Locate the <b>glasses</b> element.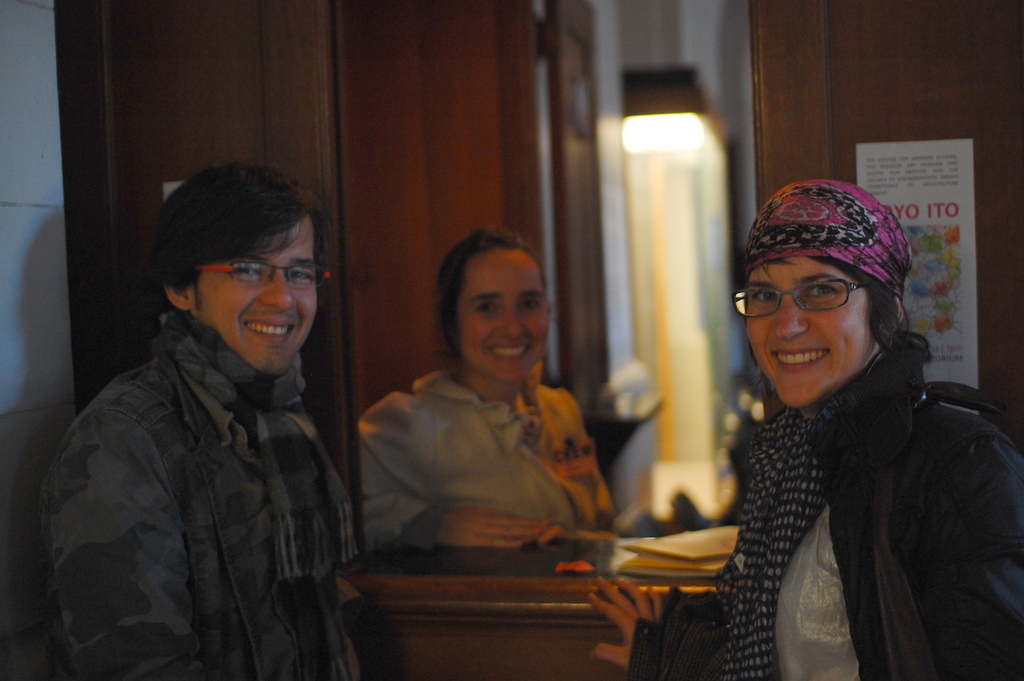
Element bbox: box(188, 254, 334, 296).
